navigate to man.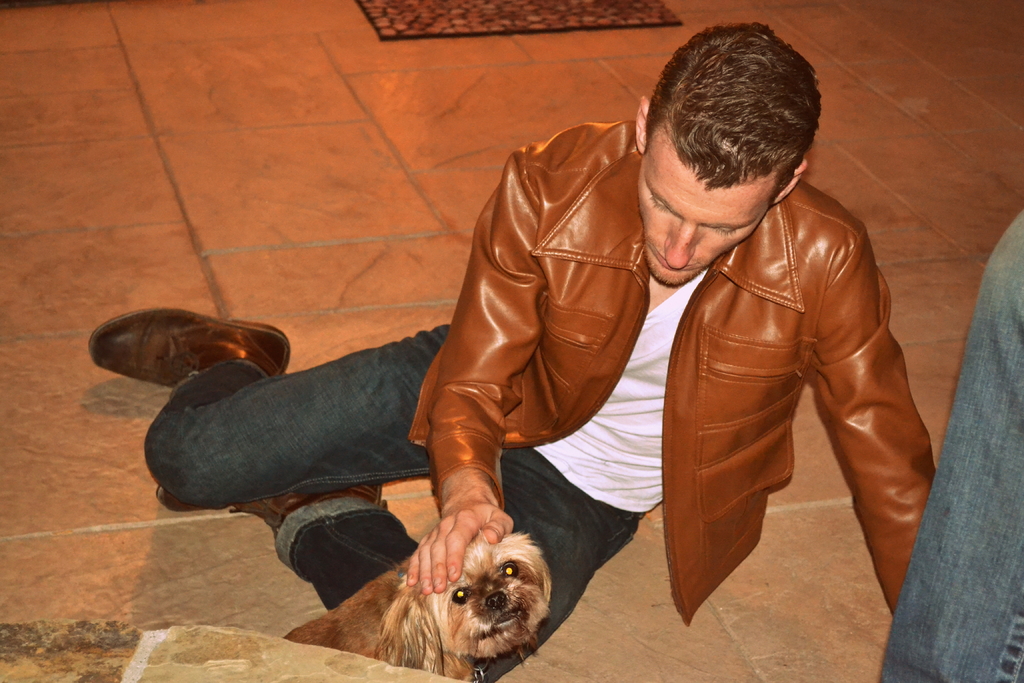
Navigation target: BBox(186, 53, 913, 672).
